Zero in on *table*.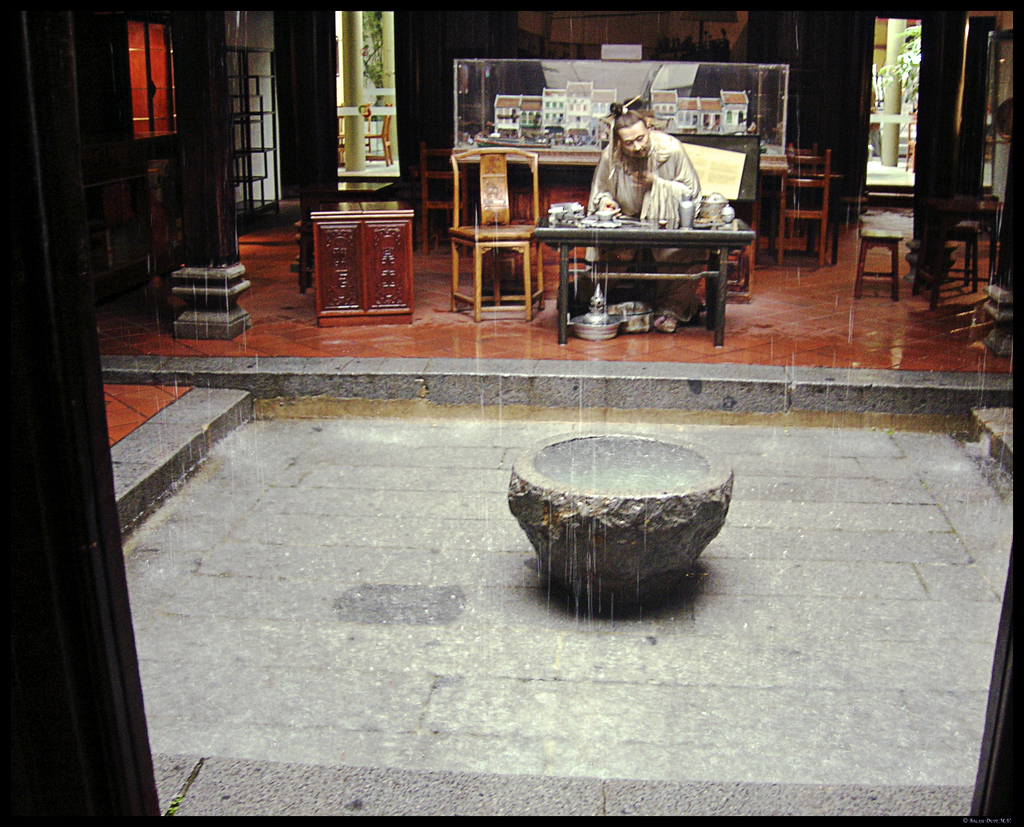
Zeroed in: {"left": 533, "top": 198, "right": 758, "bottom": 325}.
